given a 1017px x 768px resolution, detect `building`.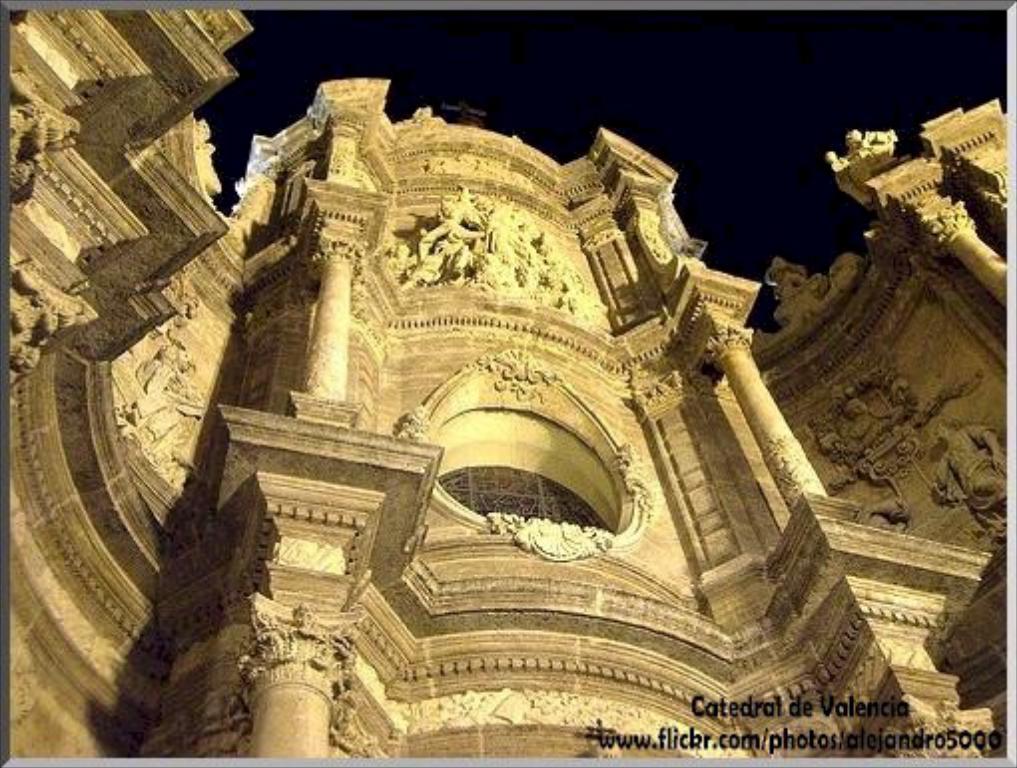
BBox(4, 0, 1003, 756).
